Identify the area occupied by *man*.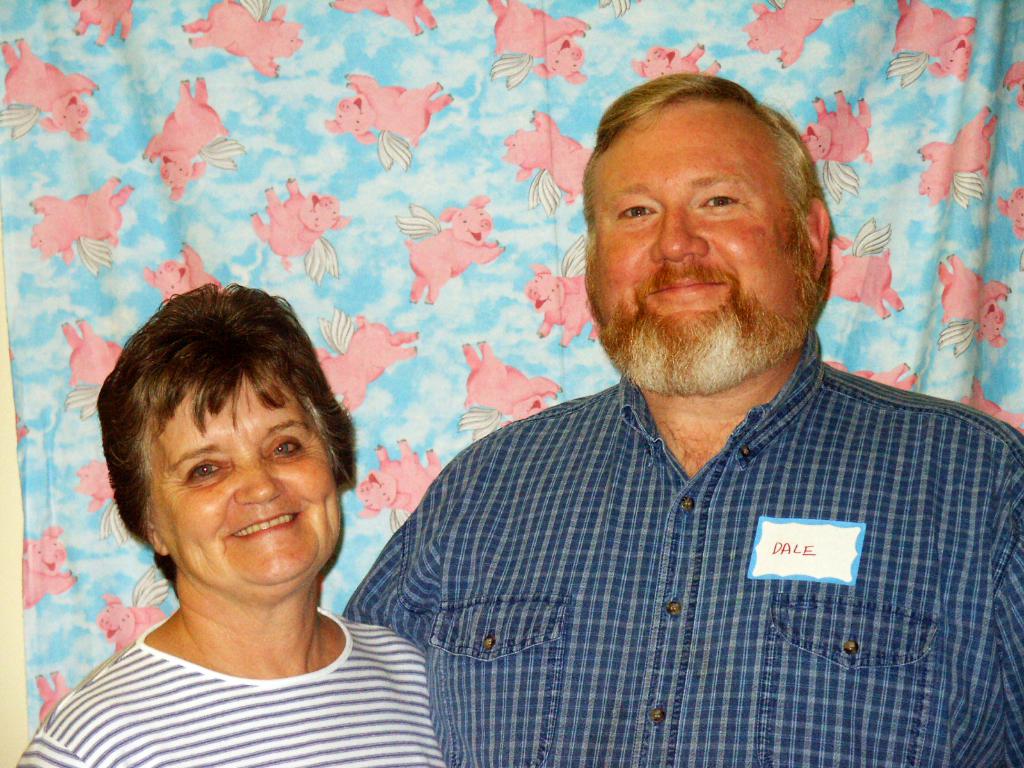
Area: left=341, top=76, right=1017, bottom=740.
